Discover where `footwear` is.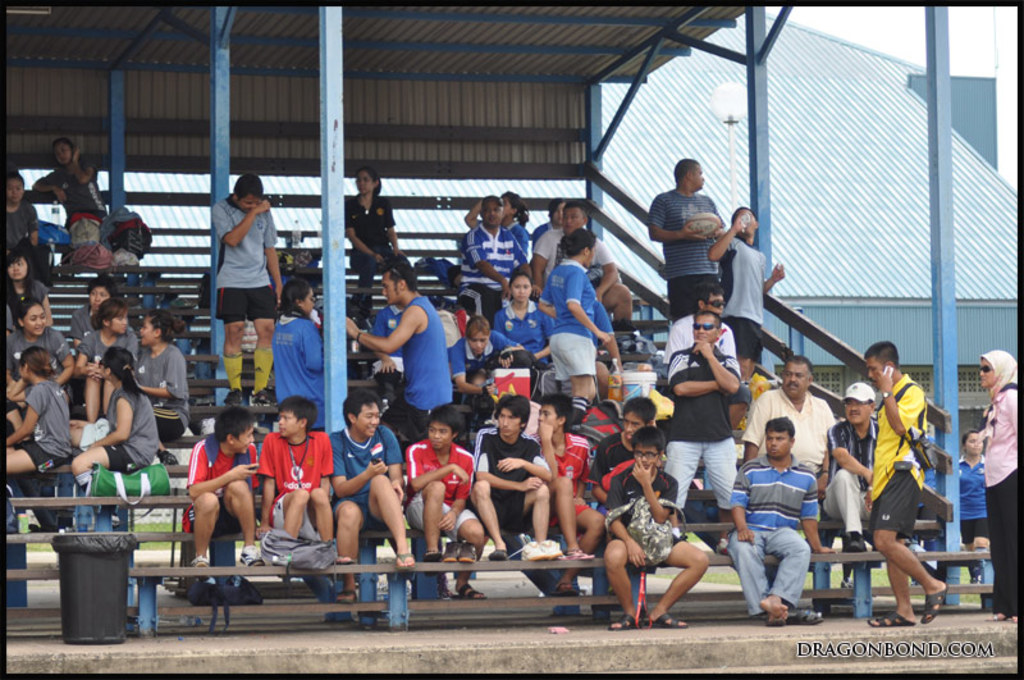
Discovered at <bbox>515, 542, 545, 563</bbox>.
